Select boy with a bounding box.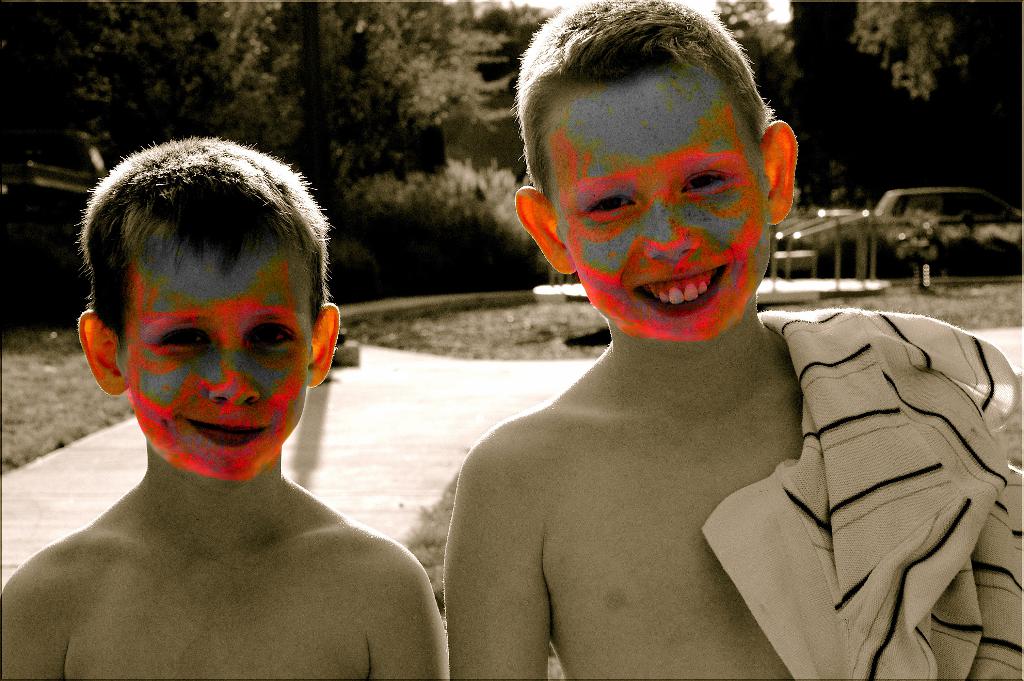
region(27, 119, 471, 662).
